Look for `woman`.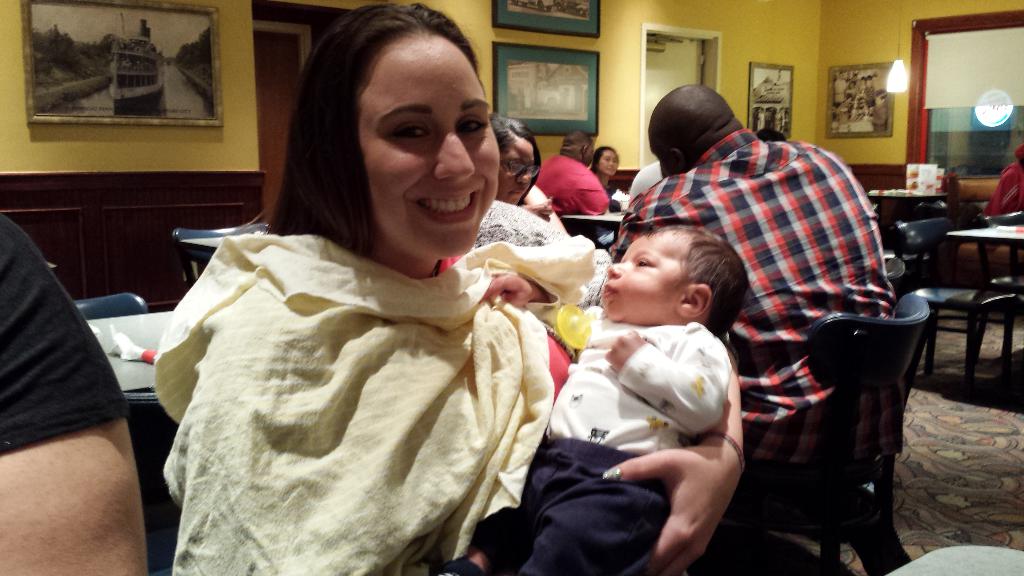
Found: locate(140, 86, 632, 559).
